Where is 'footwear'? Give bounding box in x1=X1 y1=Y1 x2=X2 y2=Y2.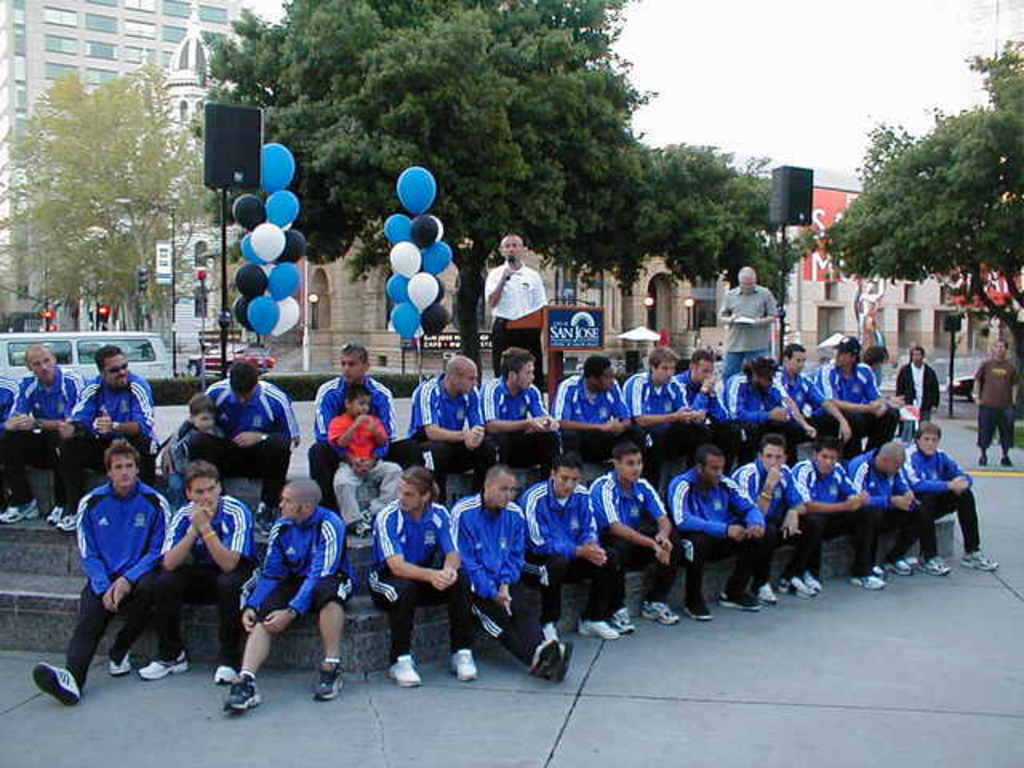
x1=24 y1=499 x2=43 y2=523.
